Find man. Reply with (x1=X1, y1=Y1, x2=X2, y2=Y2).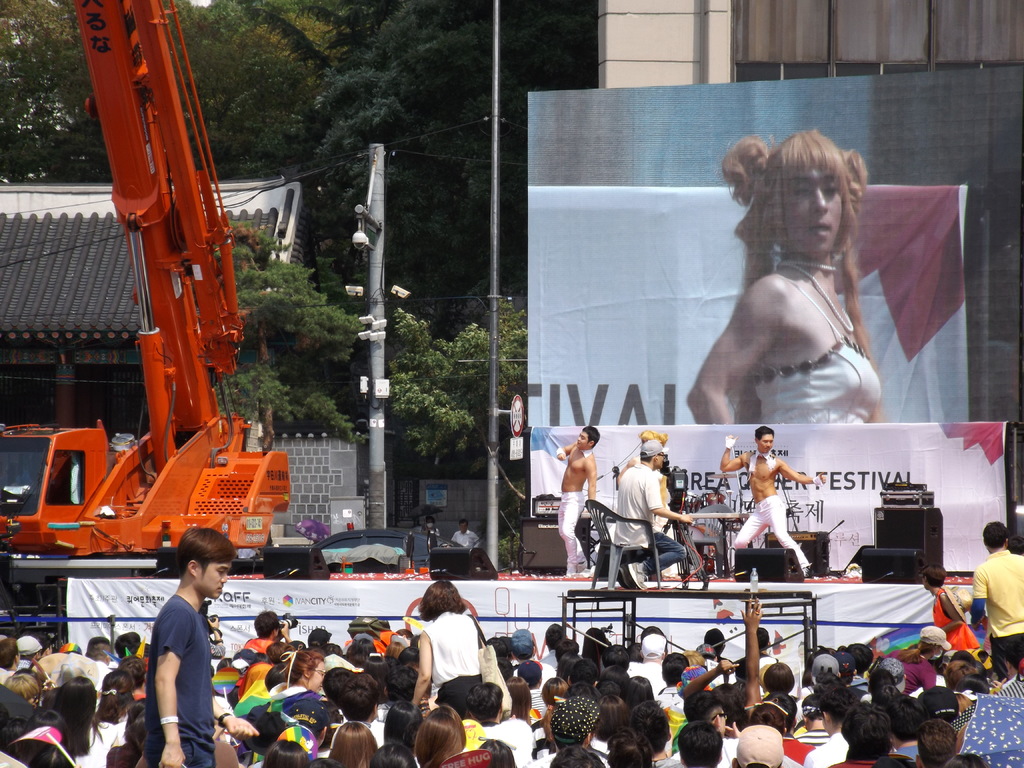
(x1=567, y1=658, x2=602, y2=691).
